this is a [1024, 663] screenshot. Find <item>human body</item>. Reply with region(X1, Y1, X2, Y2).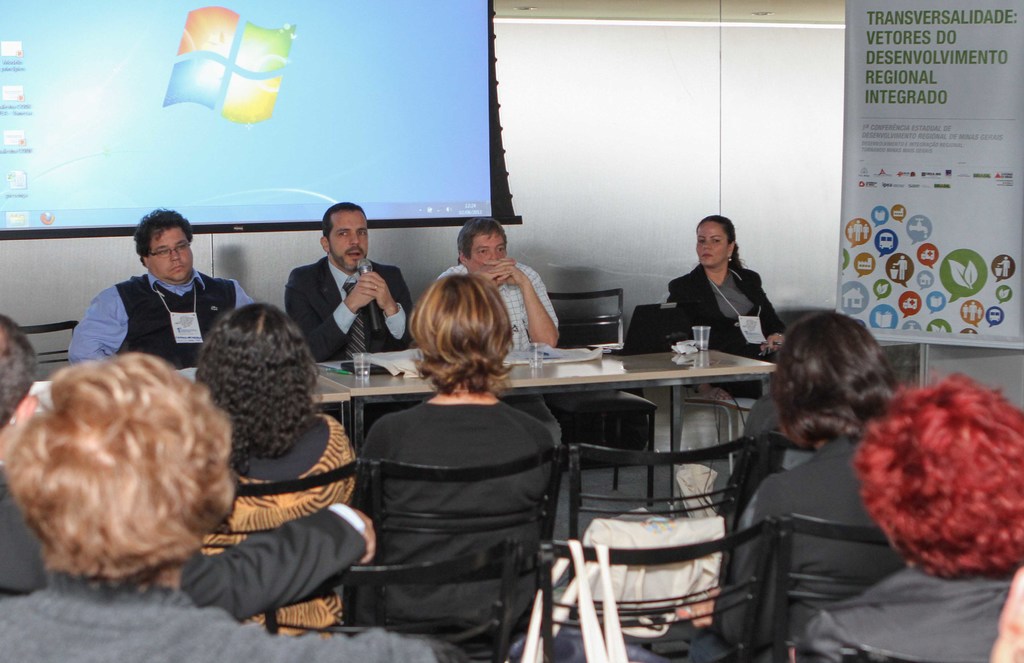
region(0, 351, 424, 662).
